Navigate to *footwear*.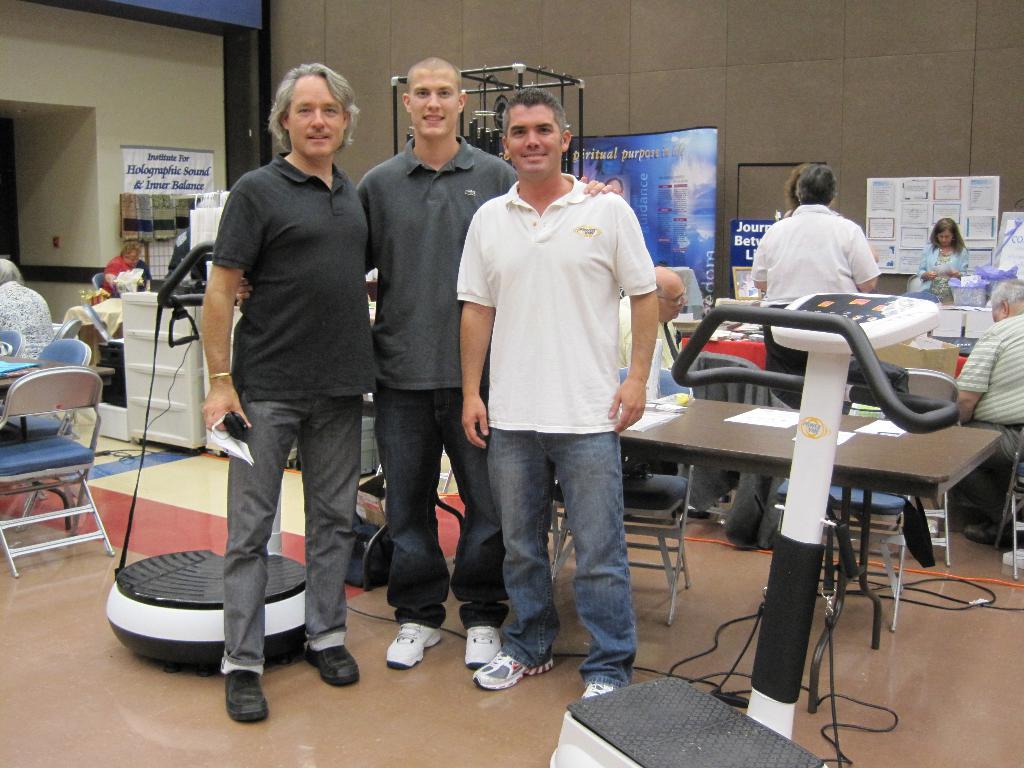
Navigation target: Rect(470, 638, 547, 685).
